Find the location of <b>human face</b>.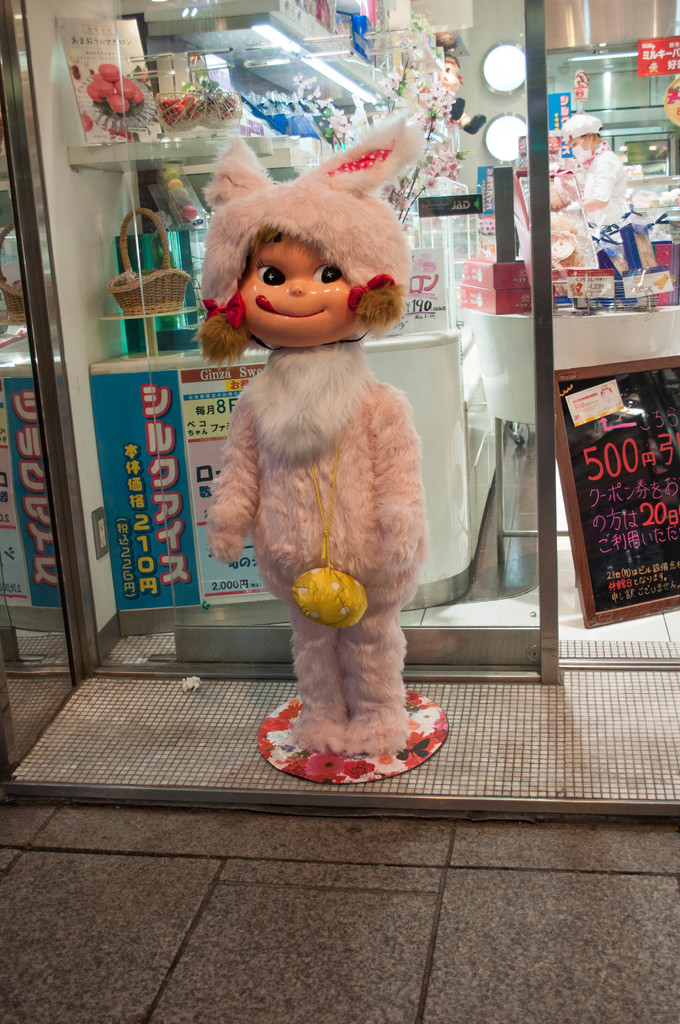
Location: [231,232,359,348].
